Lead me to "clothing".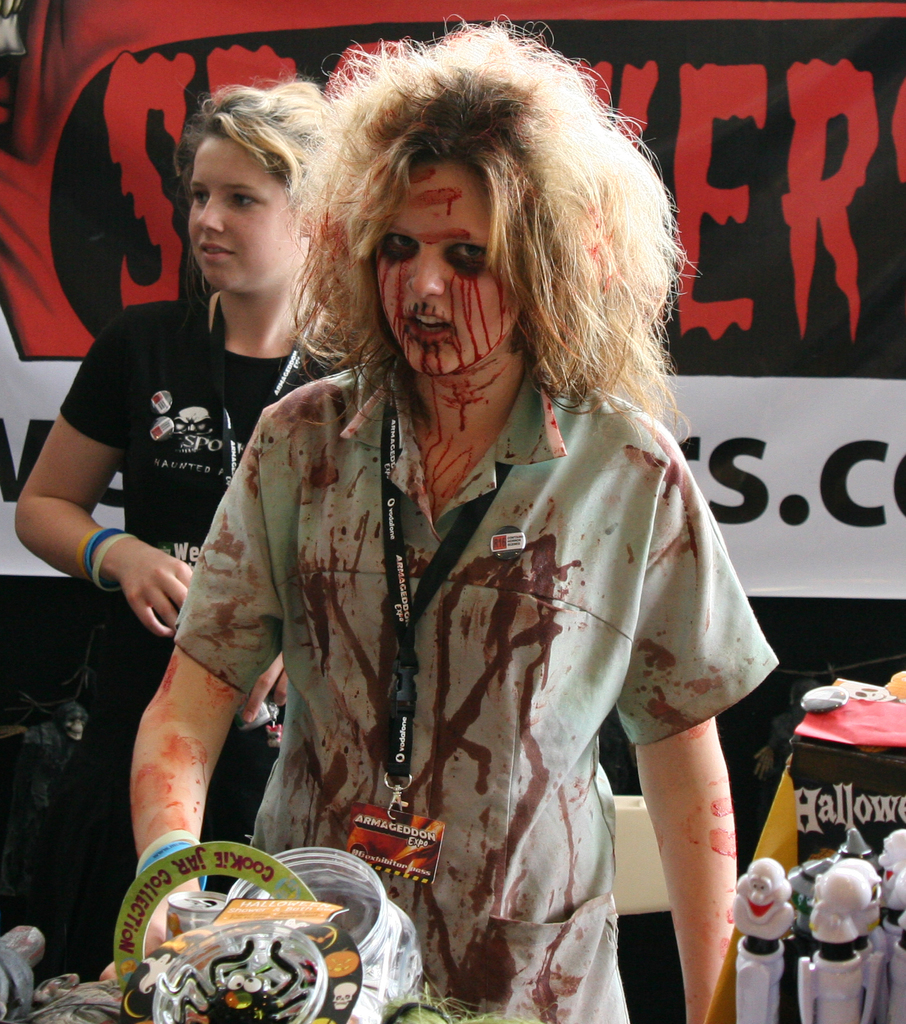
Lead to 175/339/789/1023.
